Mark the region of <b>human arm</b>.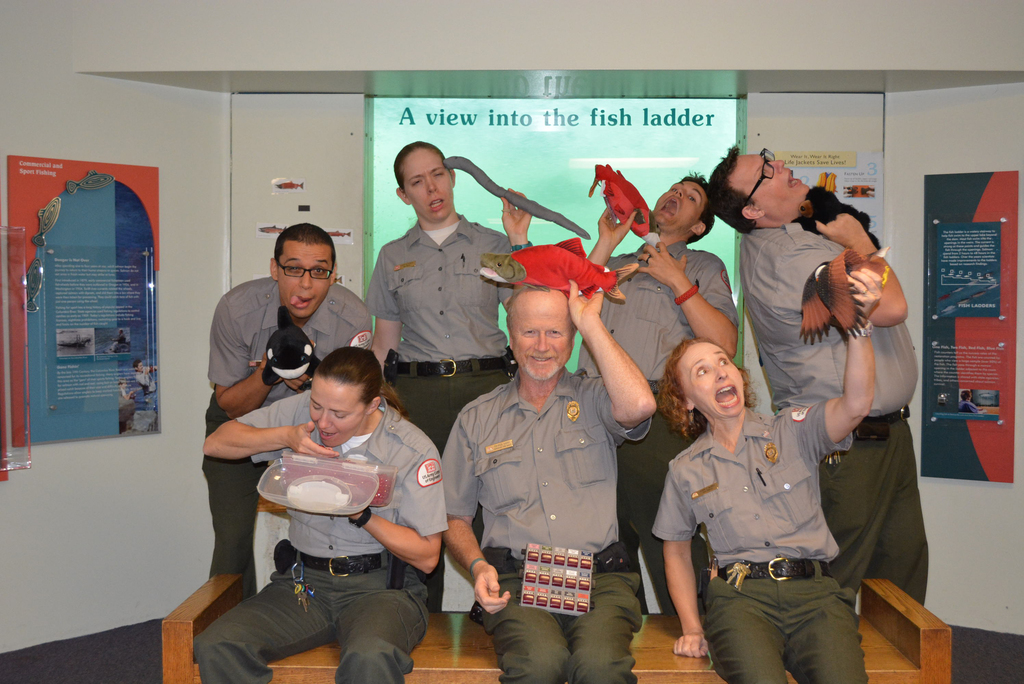
Region: 436 411 513 616.
